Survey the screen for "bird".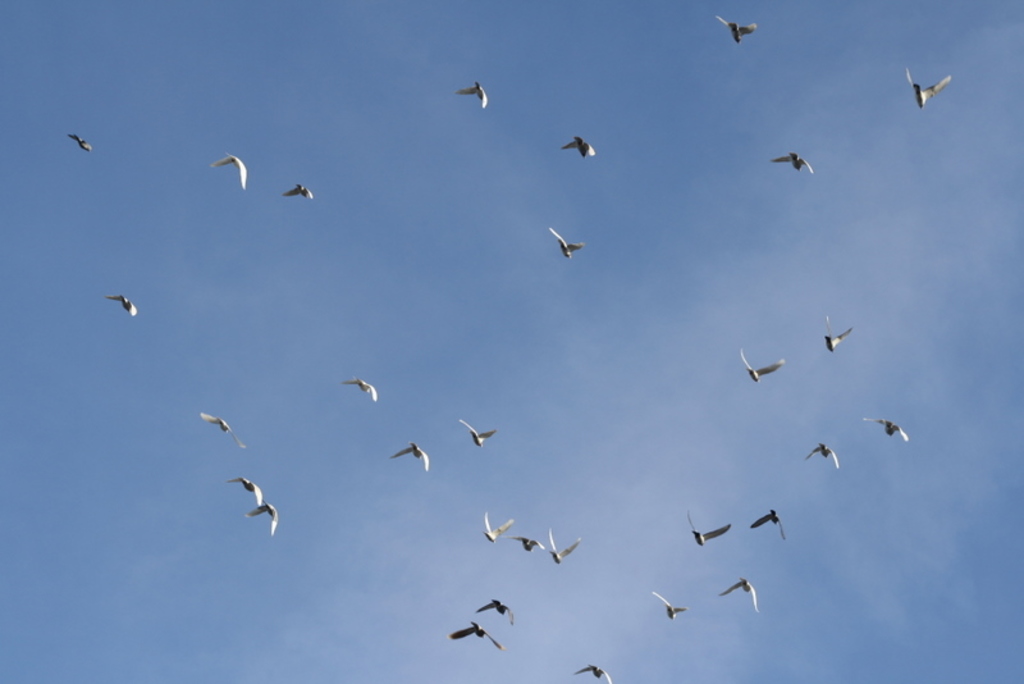
Survey found: bbox(392, 442, 431, 473).
